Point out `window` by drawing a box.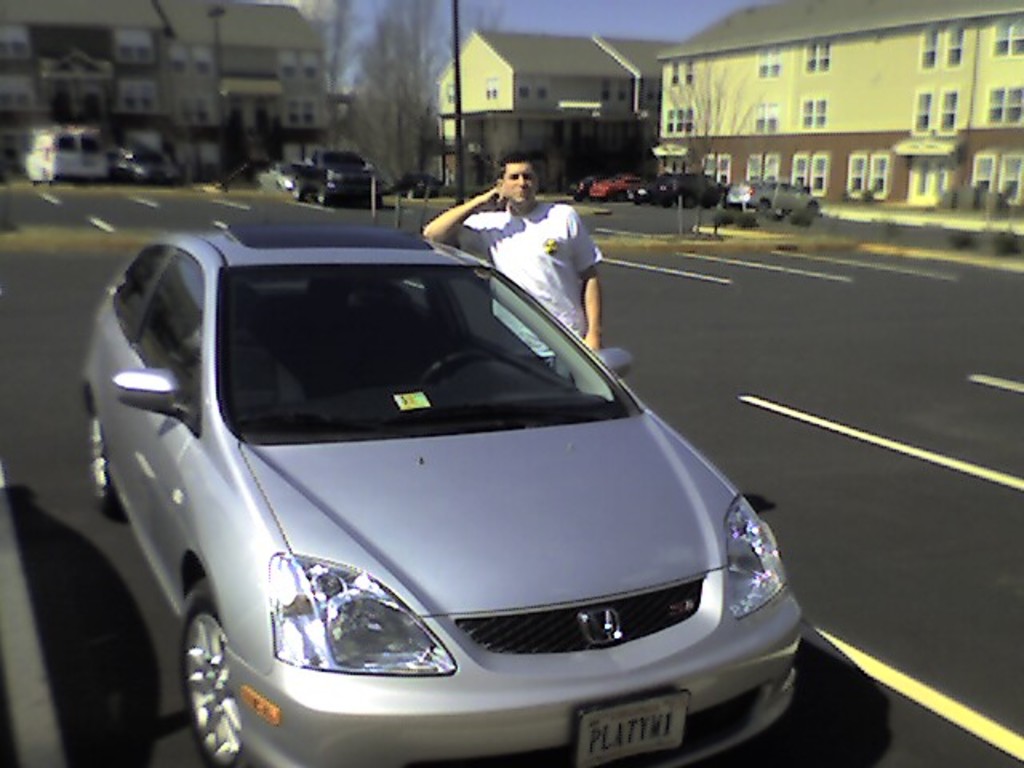
(x1=0, y1=29, x2=32, y2=67).
